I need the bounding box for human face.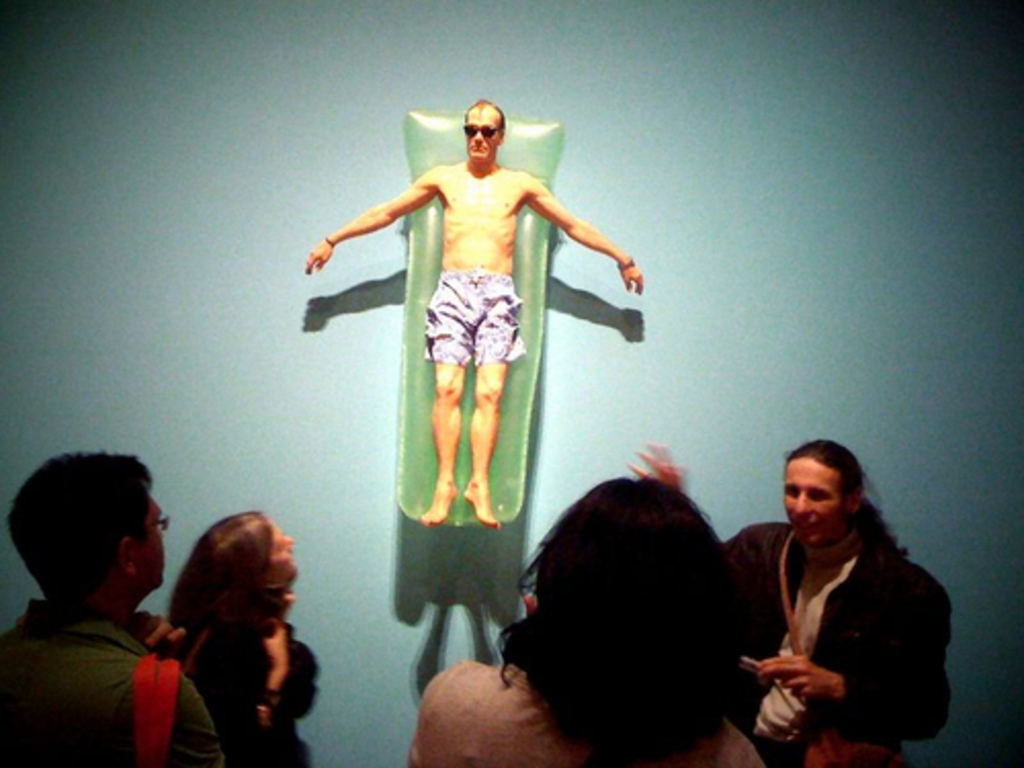
Here it is: box(780, 465, 852, 547).
